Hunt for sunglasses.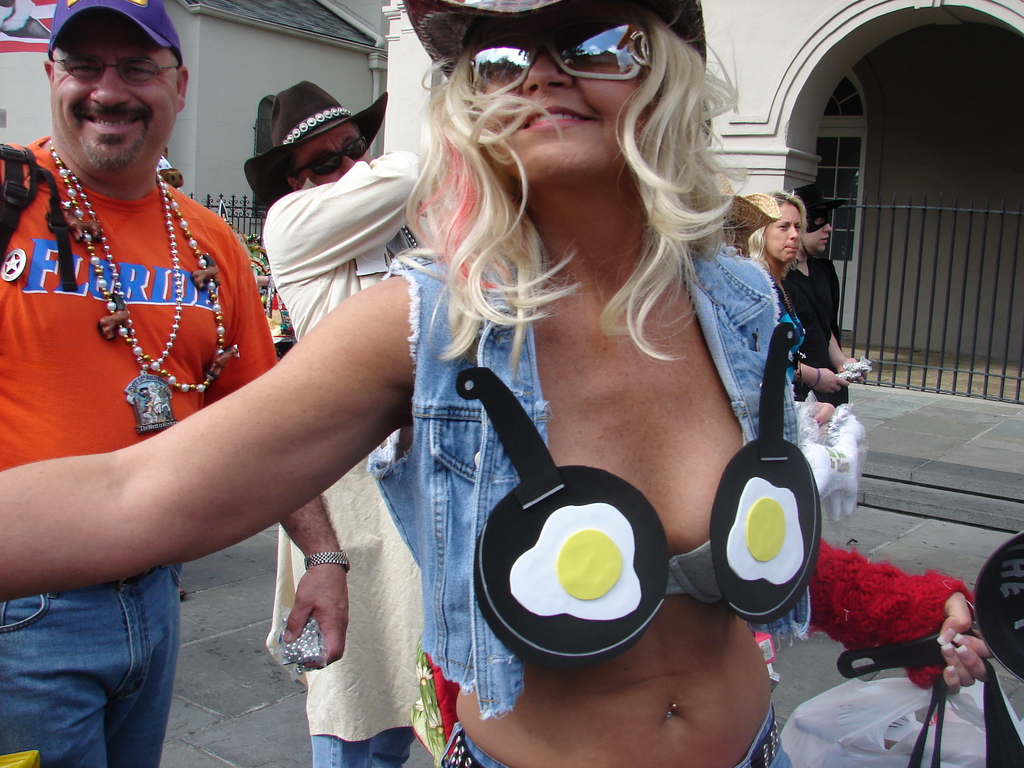
Hunted down at 468:16:660:95.
